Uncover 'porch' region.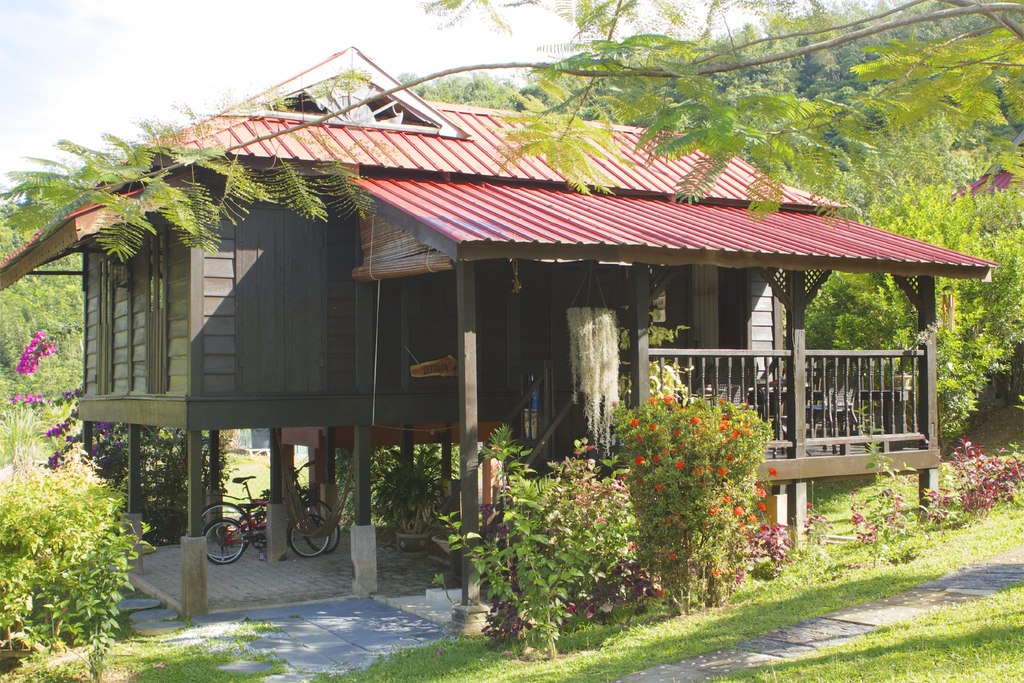
Uncovered: box(625, 340, 923, 463).
